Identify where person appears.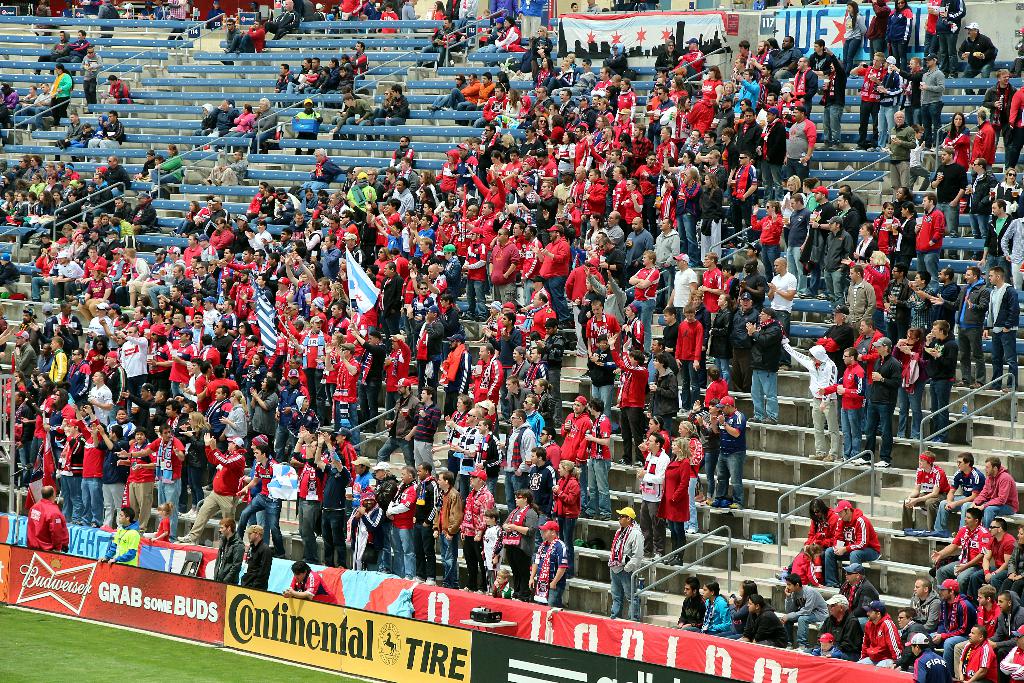
Appears at <region>700, 573, 727, 627</region>.
